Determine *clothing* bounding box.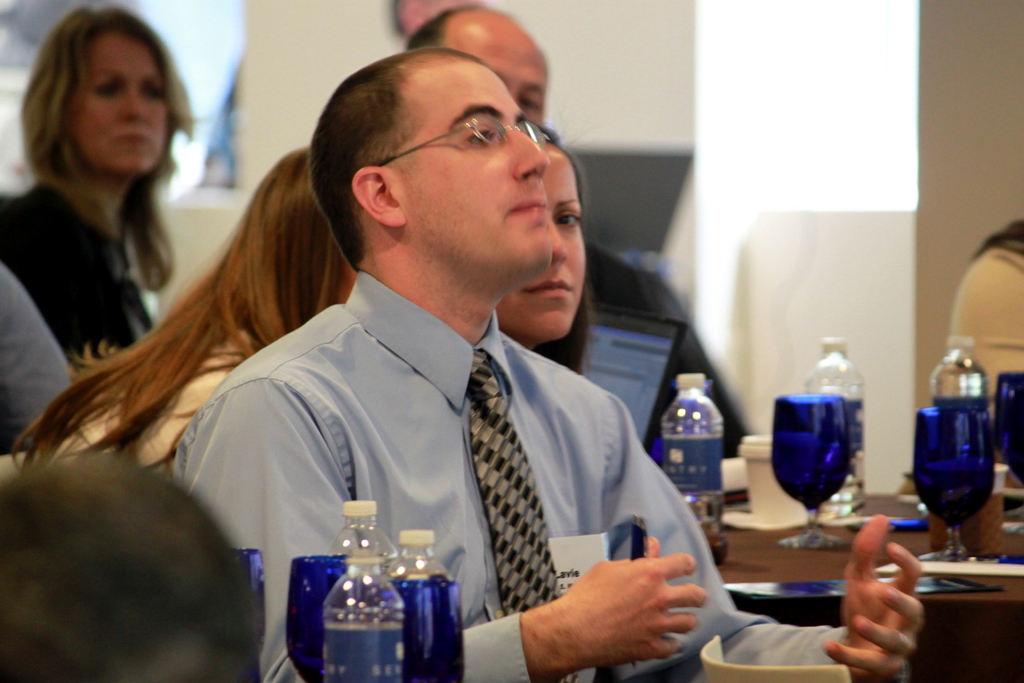
Determined: BBox(0, 179, 159, 370).
